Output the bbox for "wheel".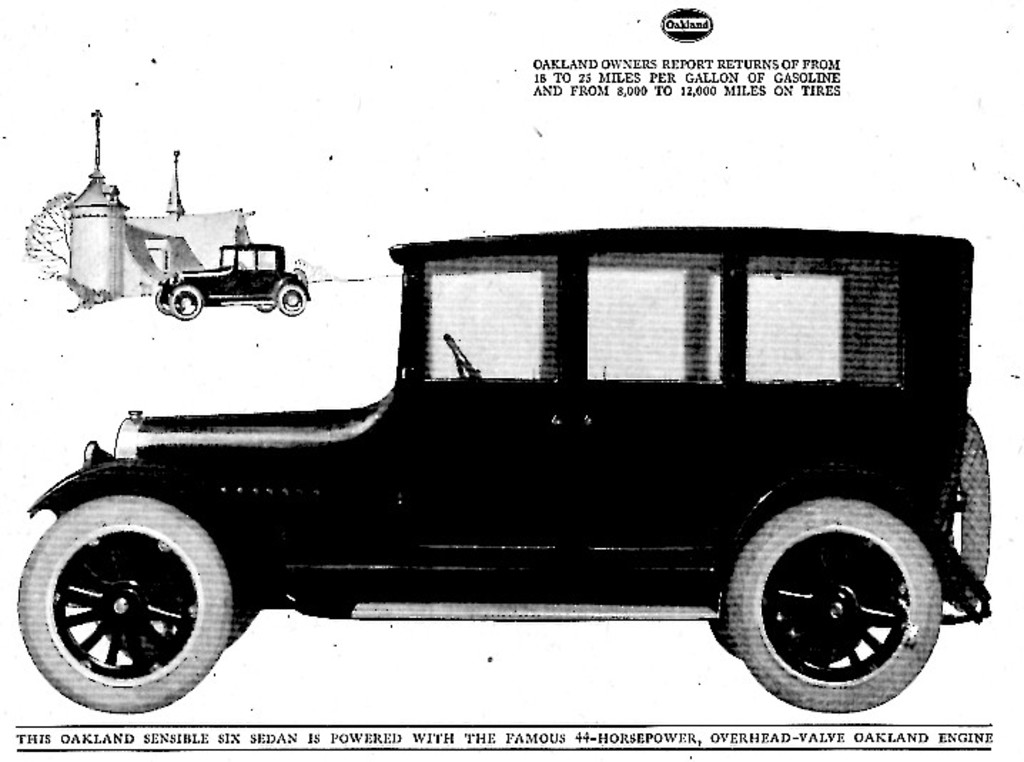
left=709, top=622, right=743, bottom=658.
